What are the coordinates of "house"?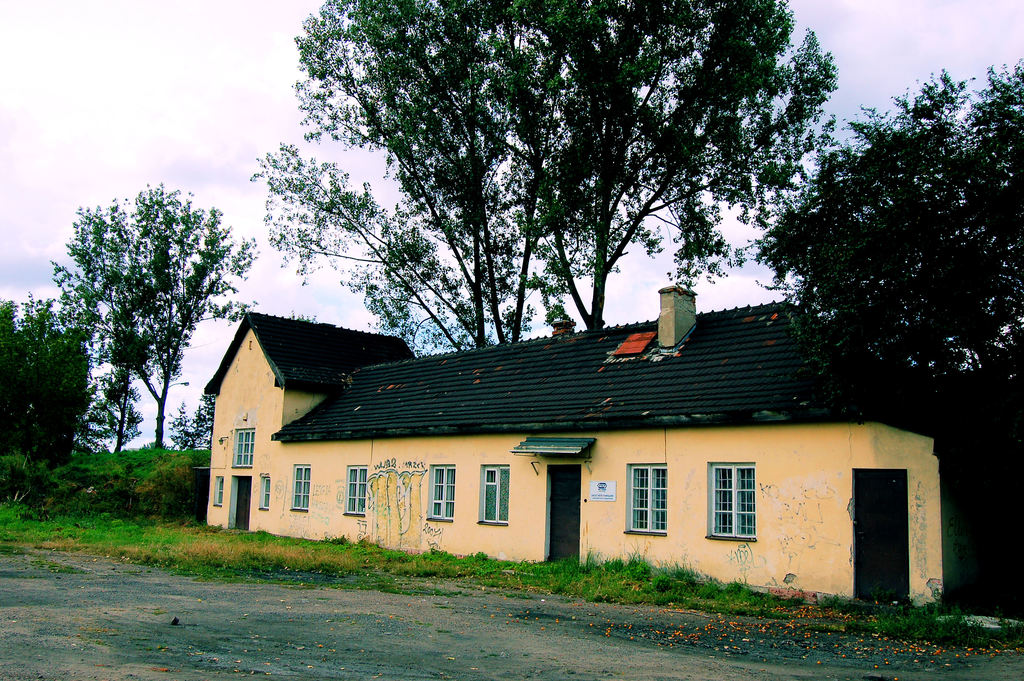
crop(223, 180, 930, 580).
